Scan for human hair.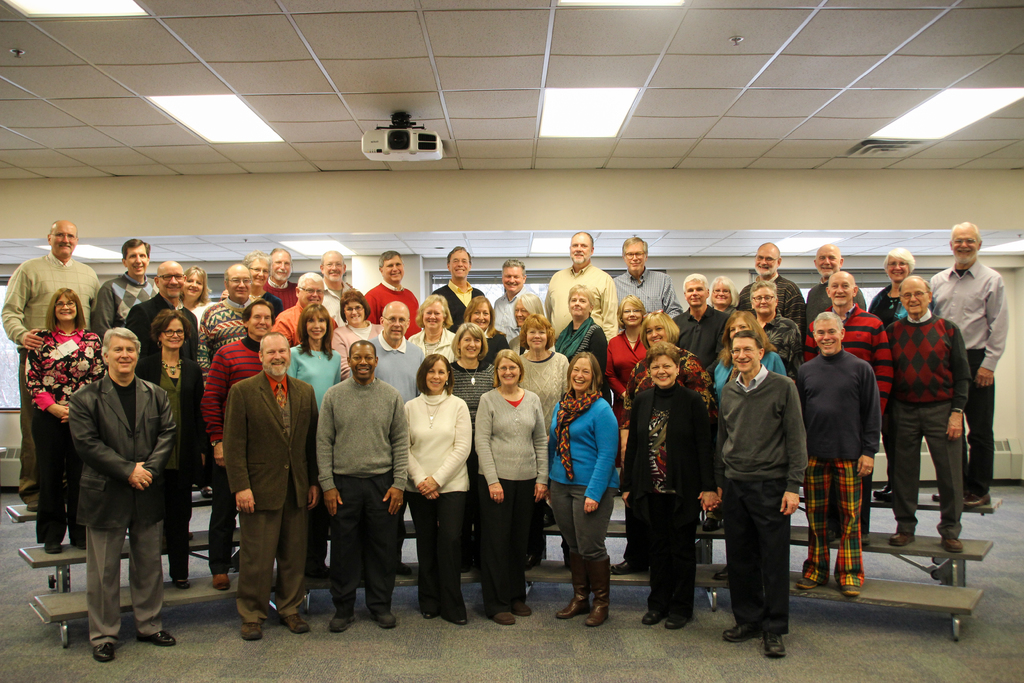
Scan result: box(413, 293, 454, 329).
